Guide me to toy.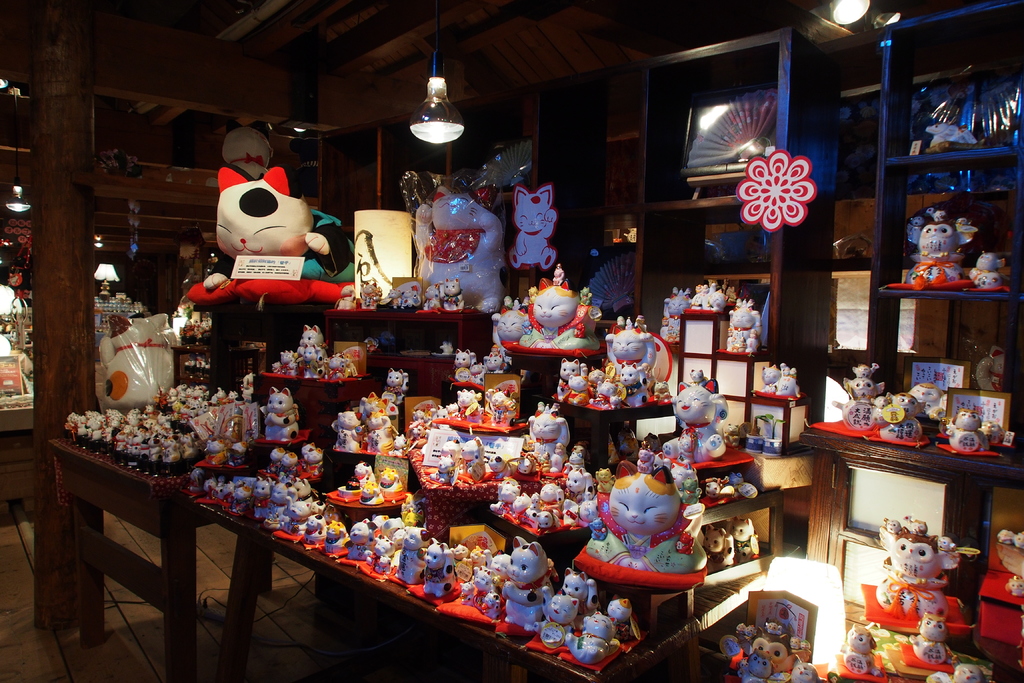
Guidance: 492/472/531/507.
